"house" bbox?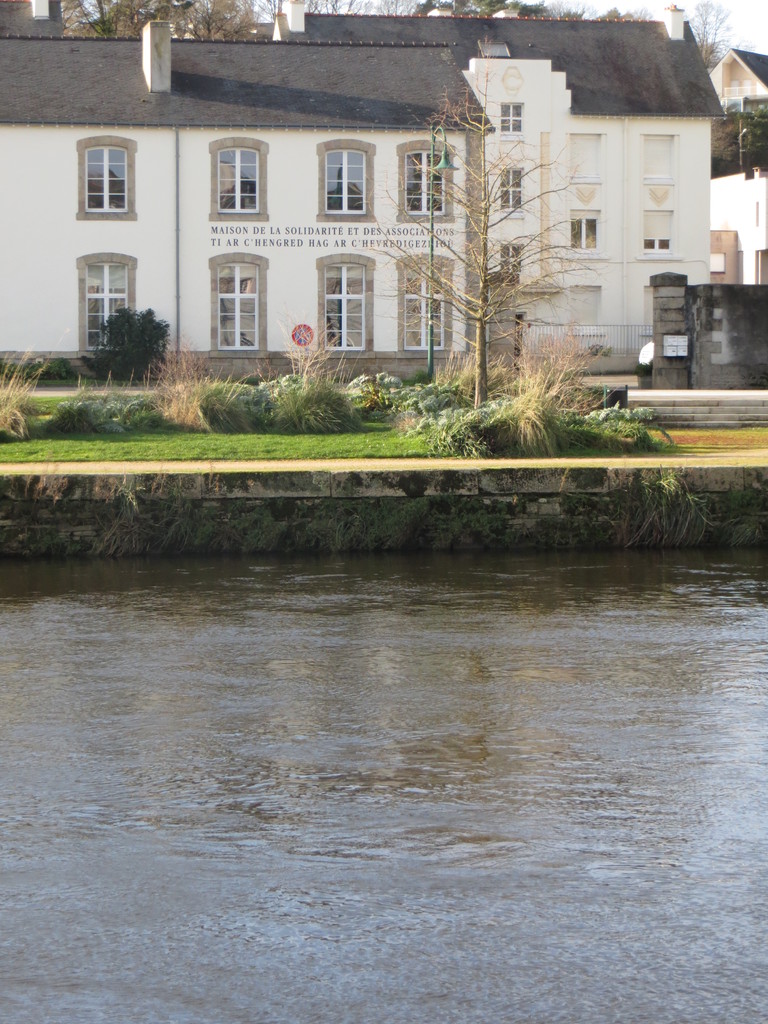
detection(45, 40, 733, 390)
